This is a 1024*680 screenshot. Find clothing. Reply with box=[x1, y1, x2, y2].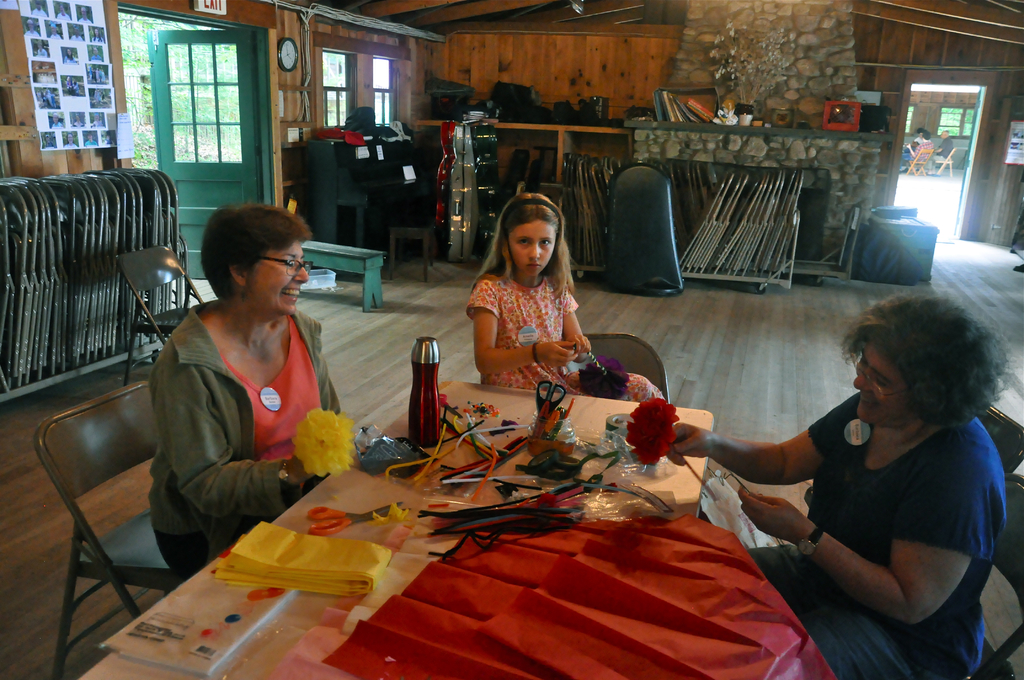
box=[465, 268, 666, 402].
